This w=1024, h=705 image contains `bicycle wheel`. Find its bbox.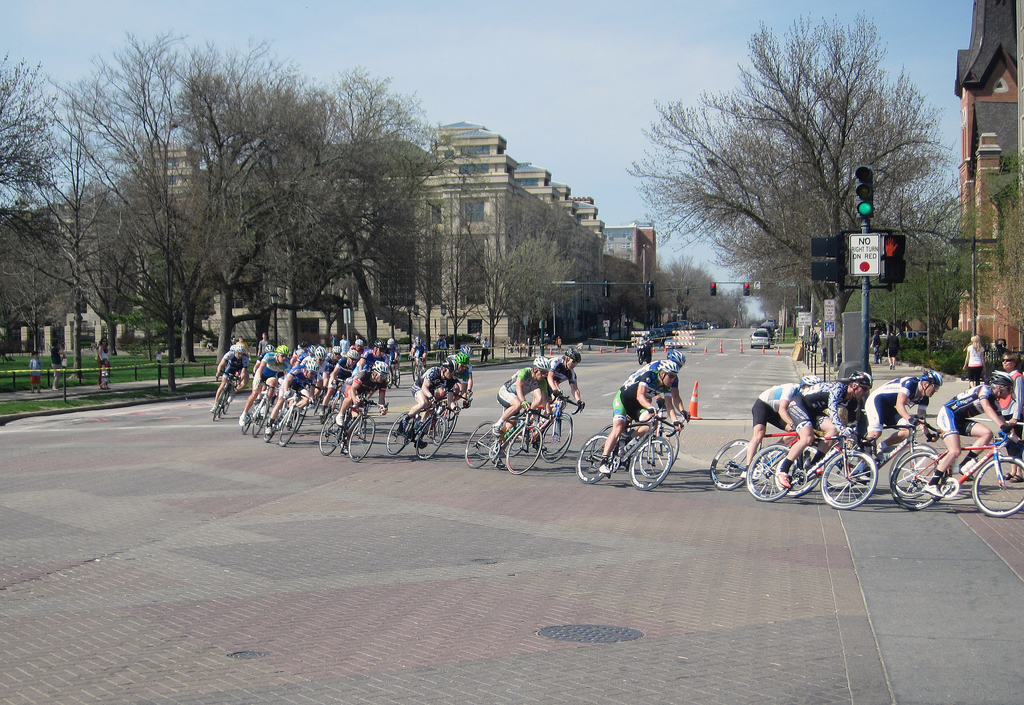
287, 414, 294, 430.
